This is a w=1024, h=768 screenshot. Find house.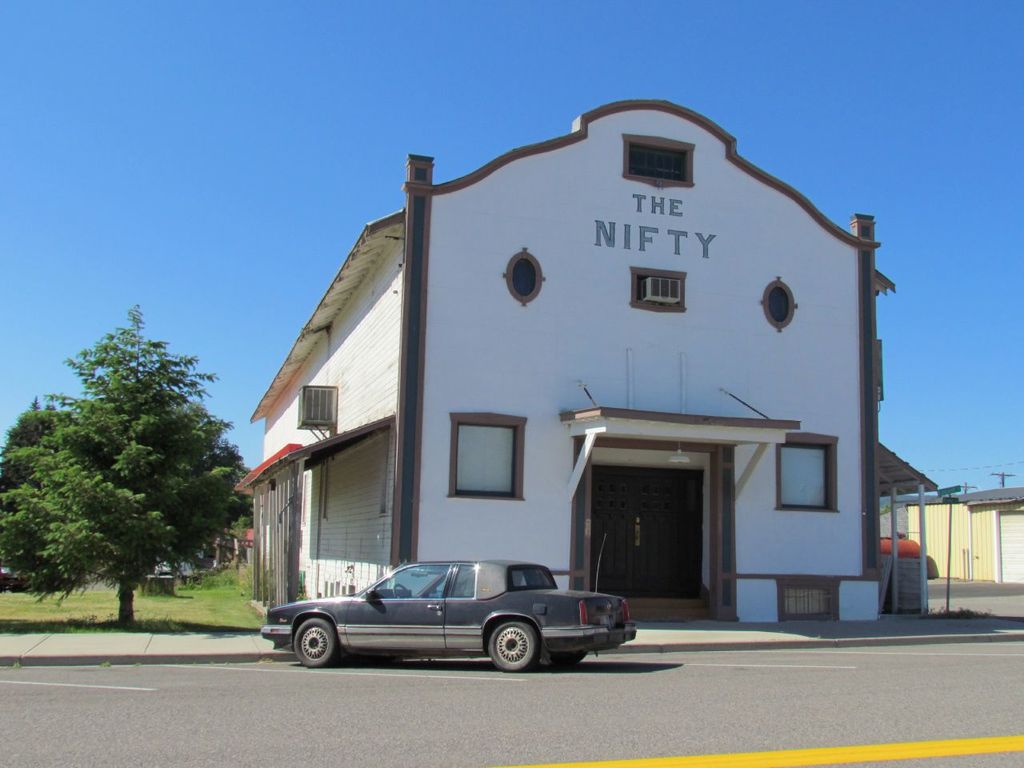
Bounding box: rect(887, 478, 1023, 578).
